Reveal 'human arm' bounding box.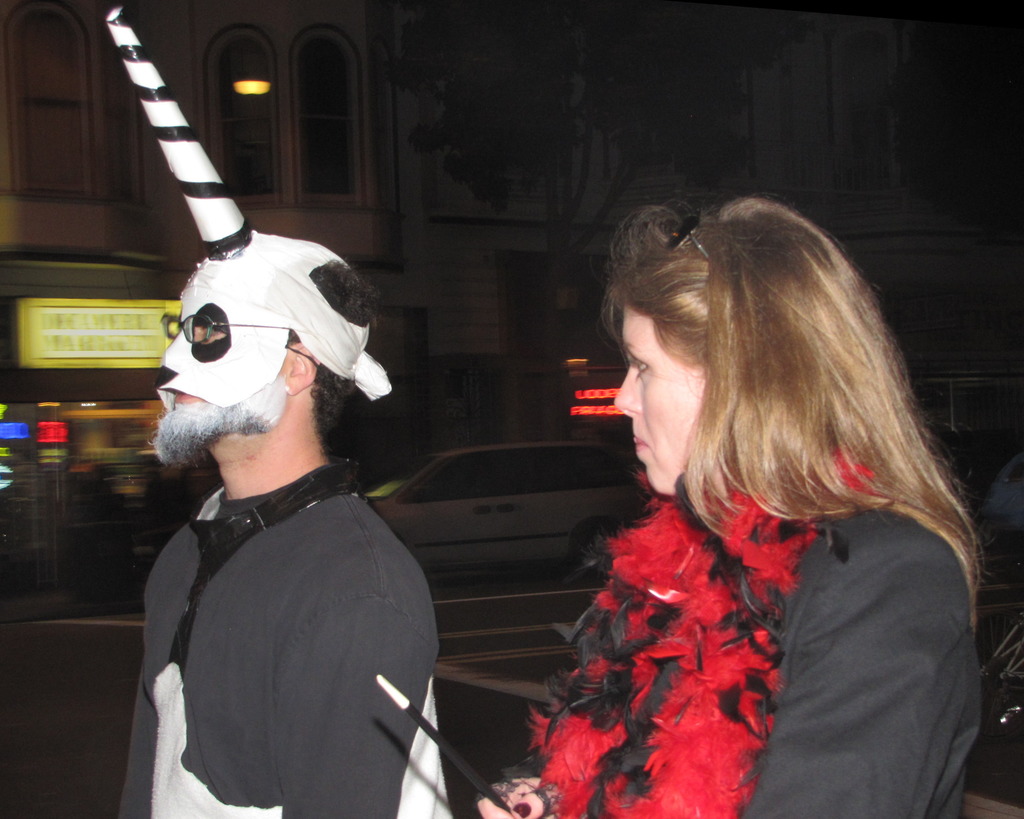
Revealed: {"left": 742, "top": 503, "right": 986, "bottom": 818}.
